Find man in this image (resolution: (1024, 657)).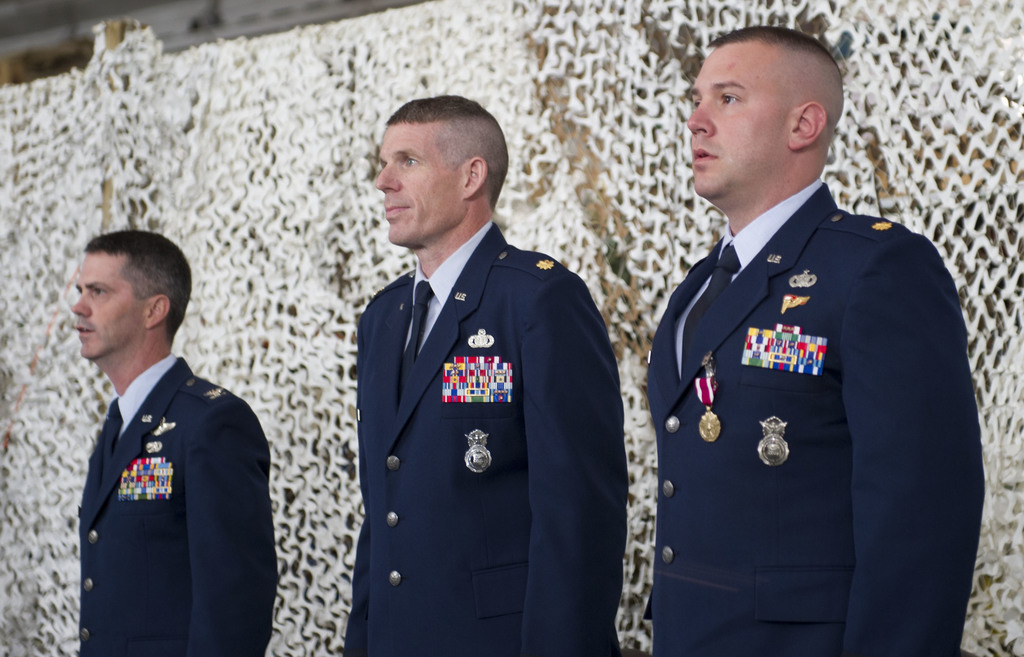
l=344, t=91, r=644, b=656.
